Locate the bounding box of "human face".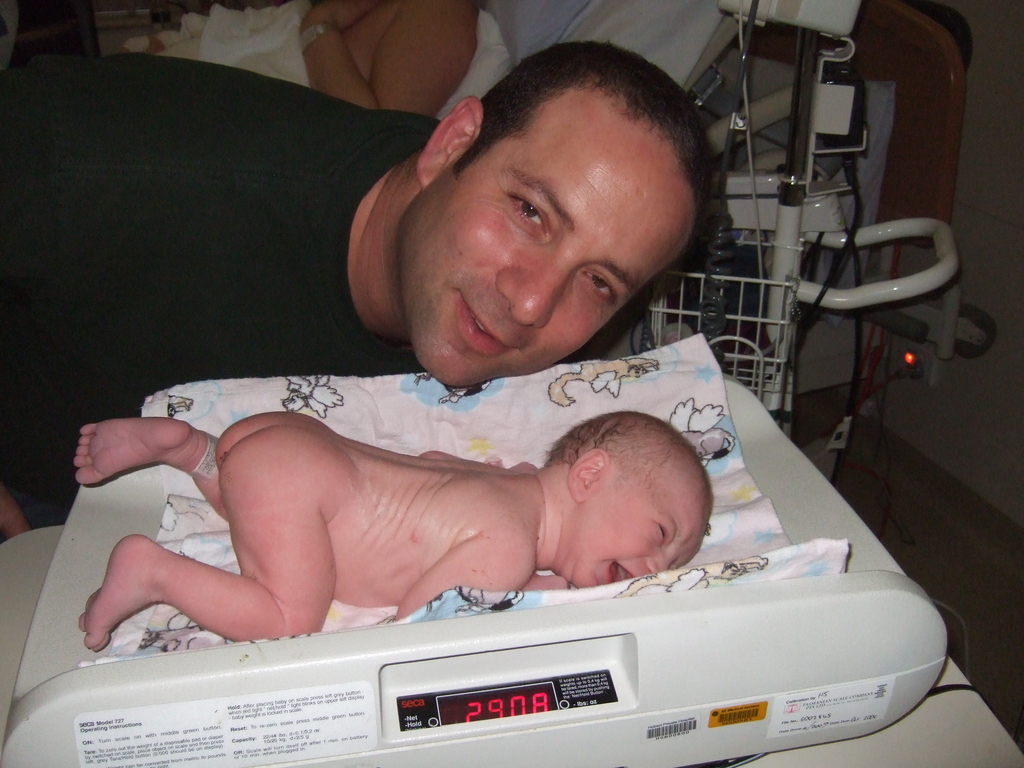
Bounding box: left=572, top=491, right=707, bottom=590.
